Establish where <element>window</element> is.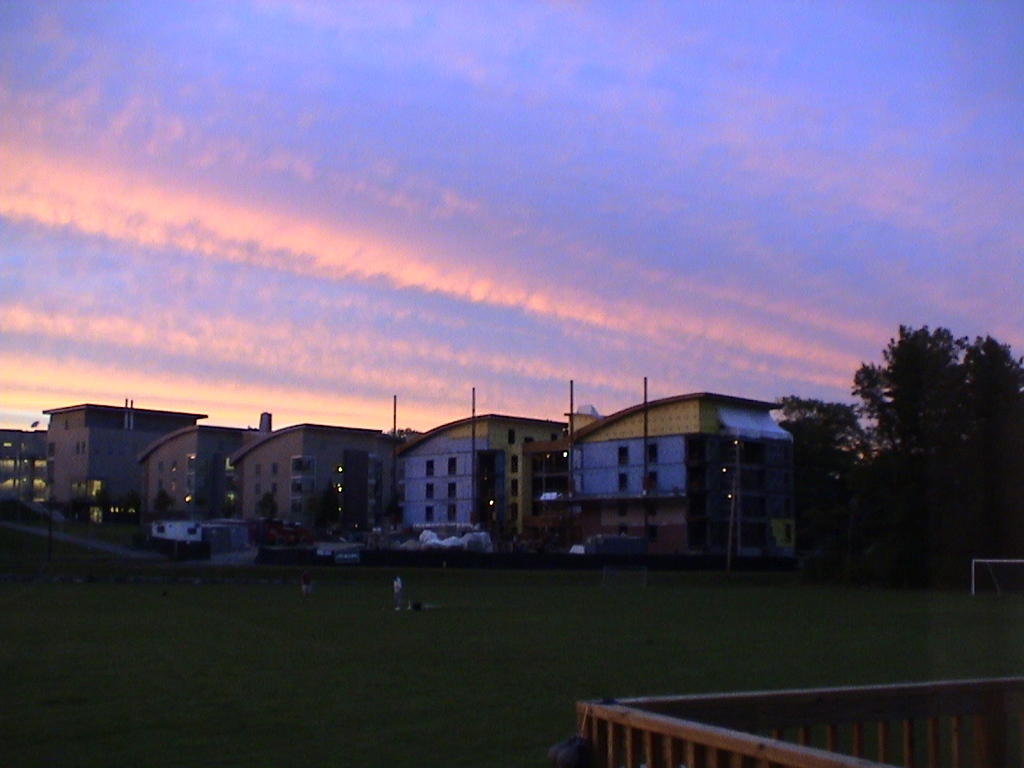
Established at BBox(48, 444, 53, 460).
